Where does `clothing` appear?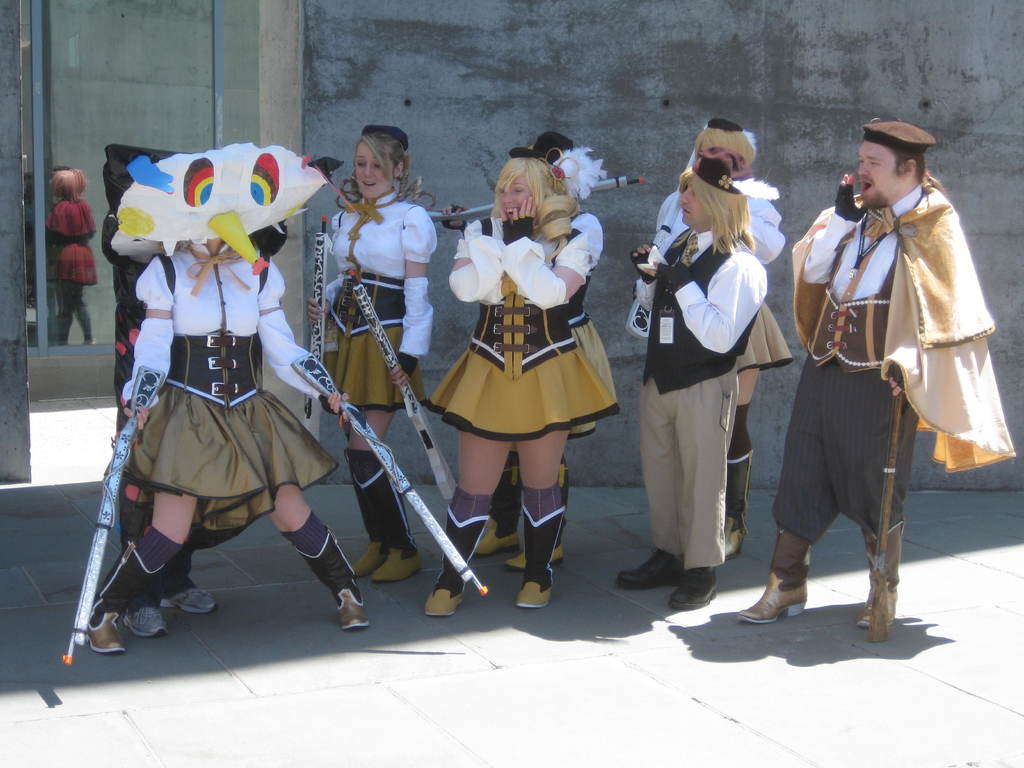
Appears at 771 120 980 599.
